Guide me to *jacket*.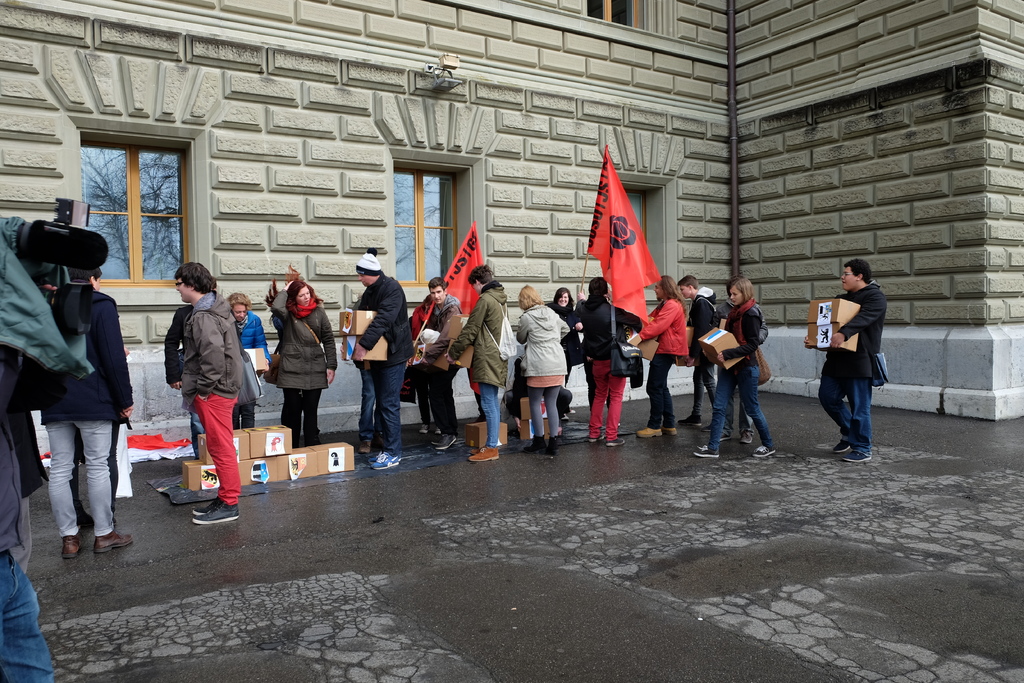
Guidance: 722, 301, 776, 388.
